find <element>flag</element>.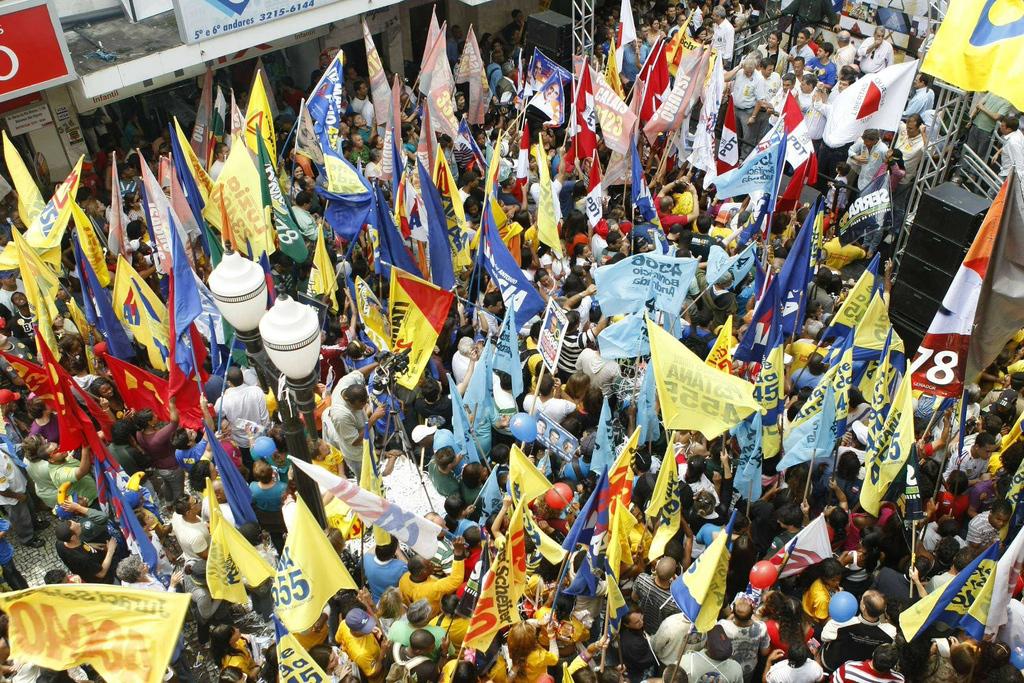
box=[295, 49, 347, 159].
